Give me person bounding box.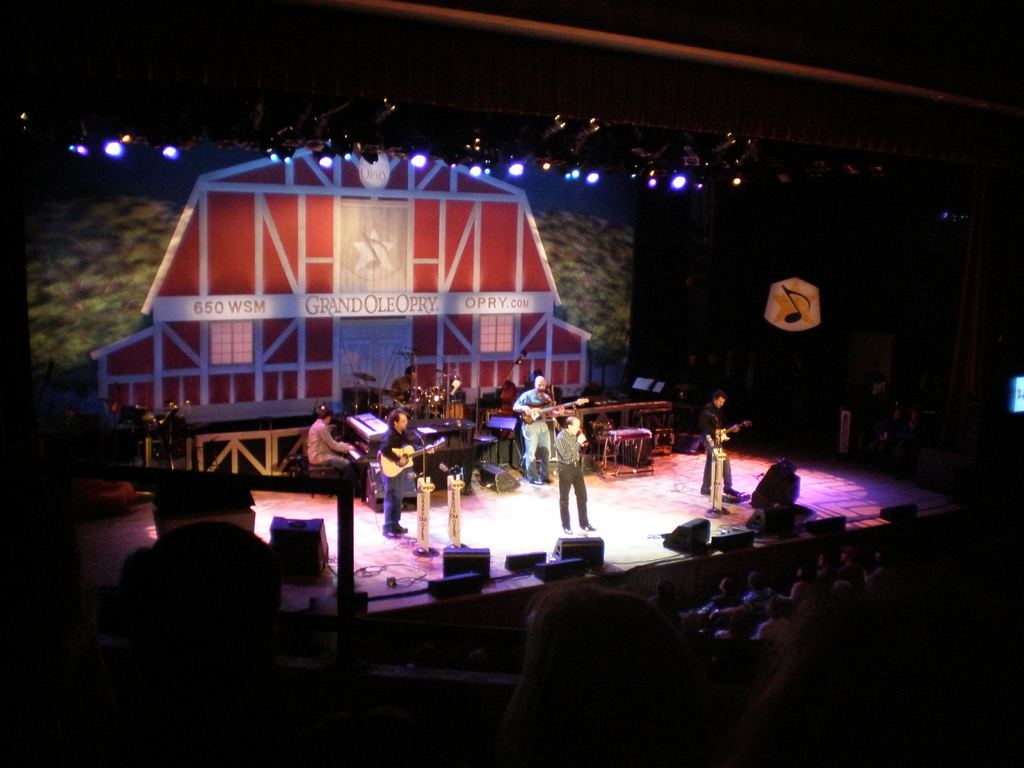
<box>390,364,419,403</box>.
